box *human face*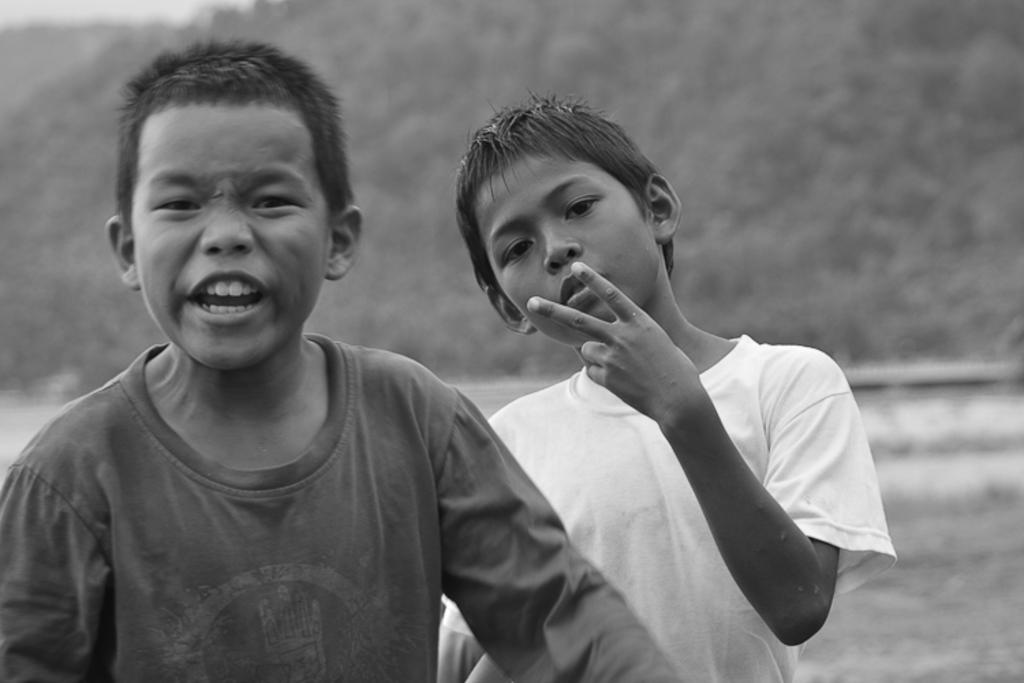
(134,102,326,370)
